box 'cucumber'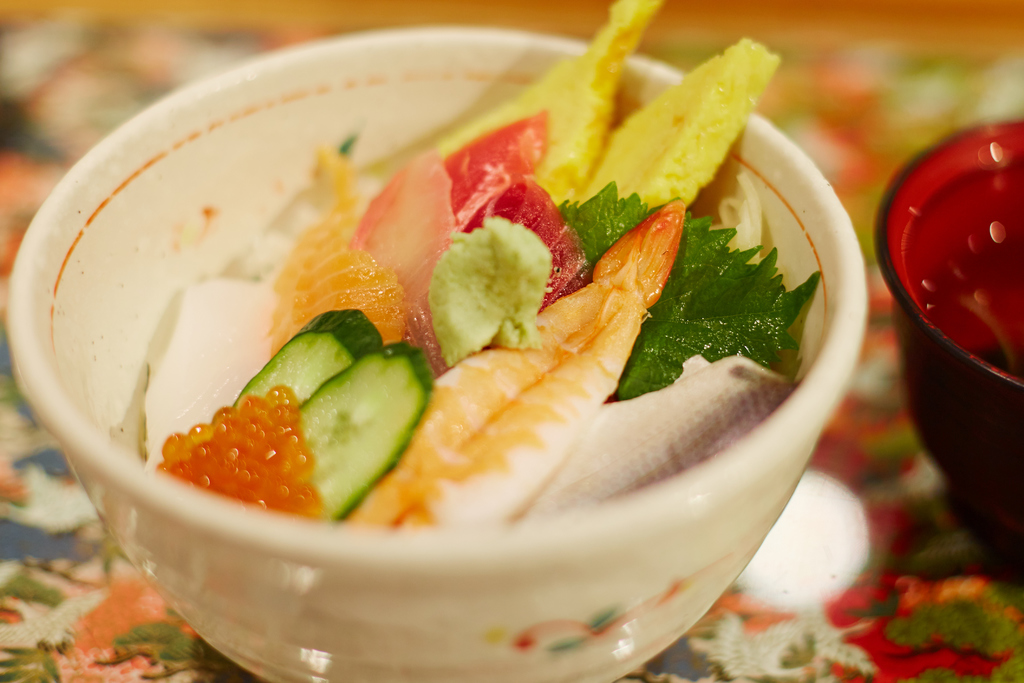
select_region(232, 300, 380, 403)
